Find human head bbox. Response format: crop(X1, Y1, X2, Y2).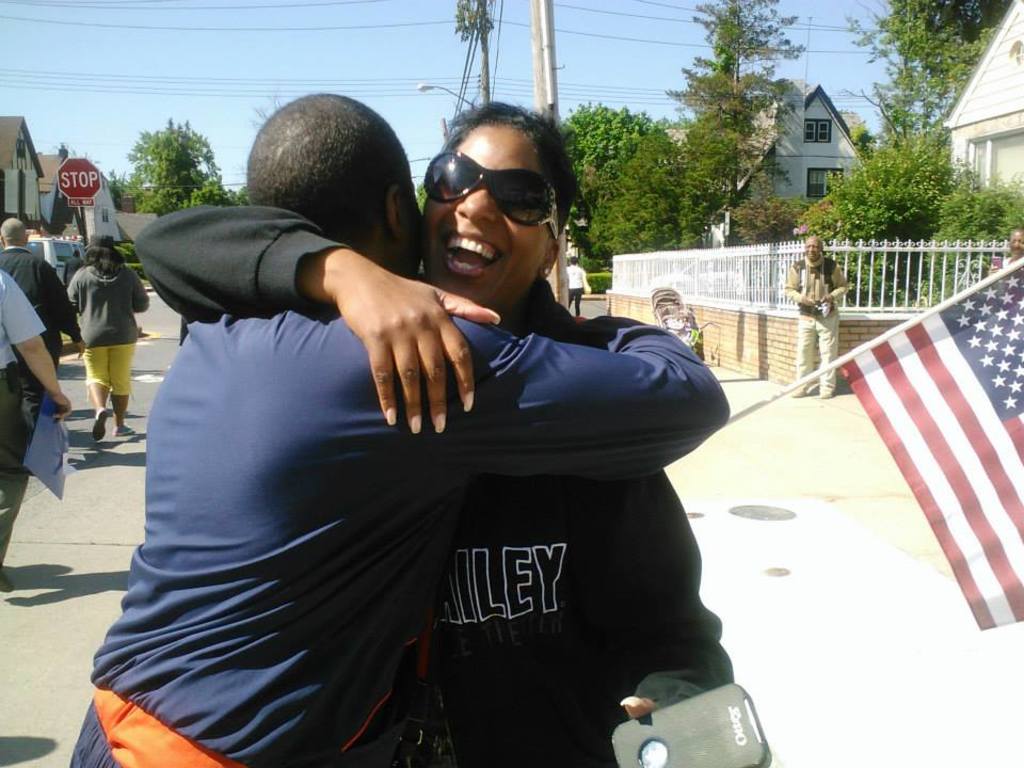
crop(237, 87, 410, 243).
